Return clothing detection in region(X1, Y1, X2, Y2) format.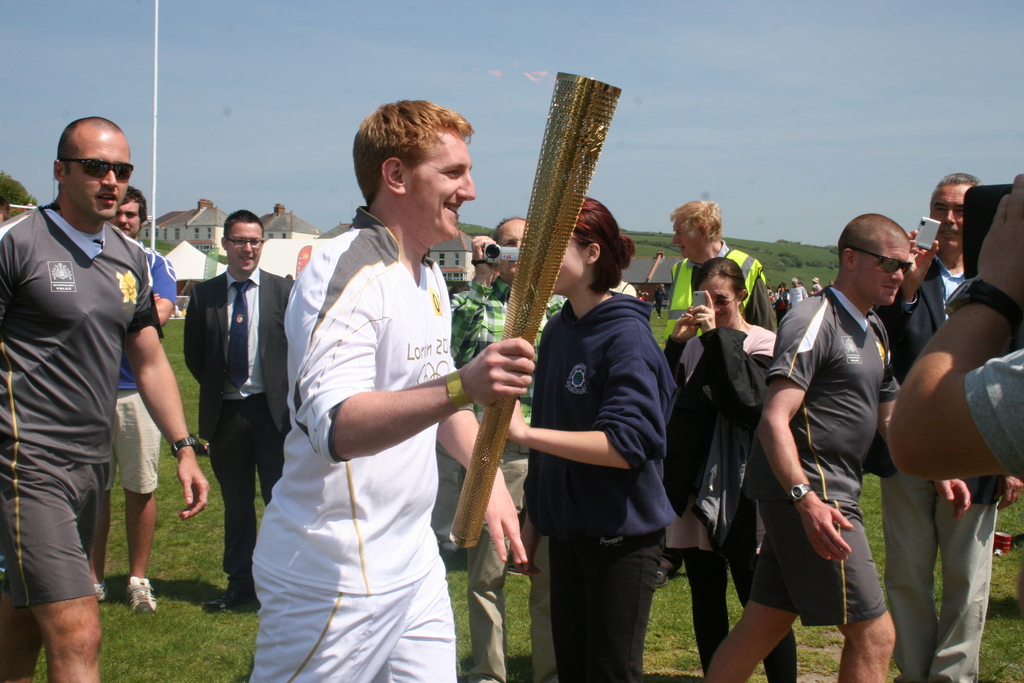
region(182, 265, 296, 592).
